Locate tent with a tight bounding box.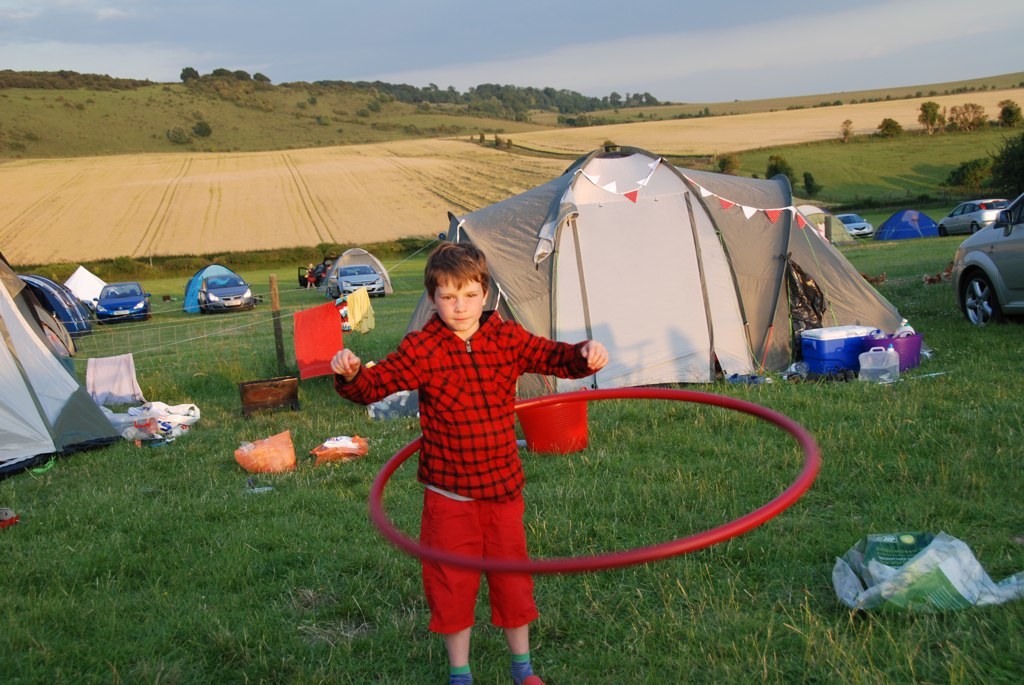
pyautogui.locateOnScreen(404, 147, 904, 406).
